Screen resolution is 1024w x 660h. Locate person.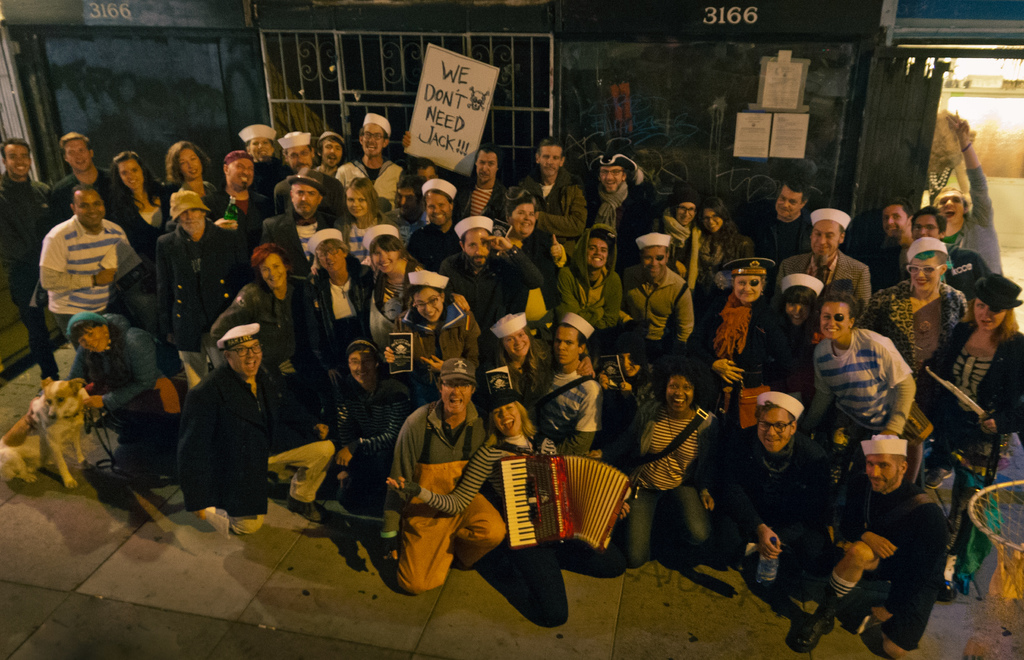
box(928, 280, 1023, 603).
